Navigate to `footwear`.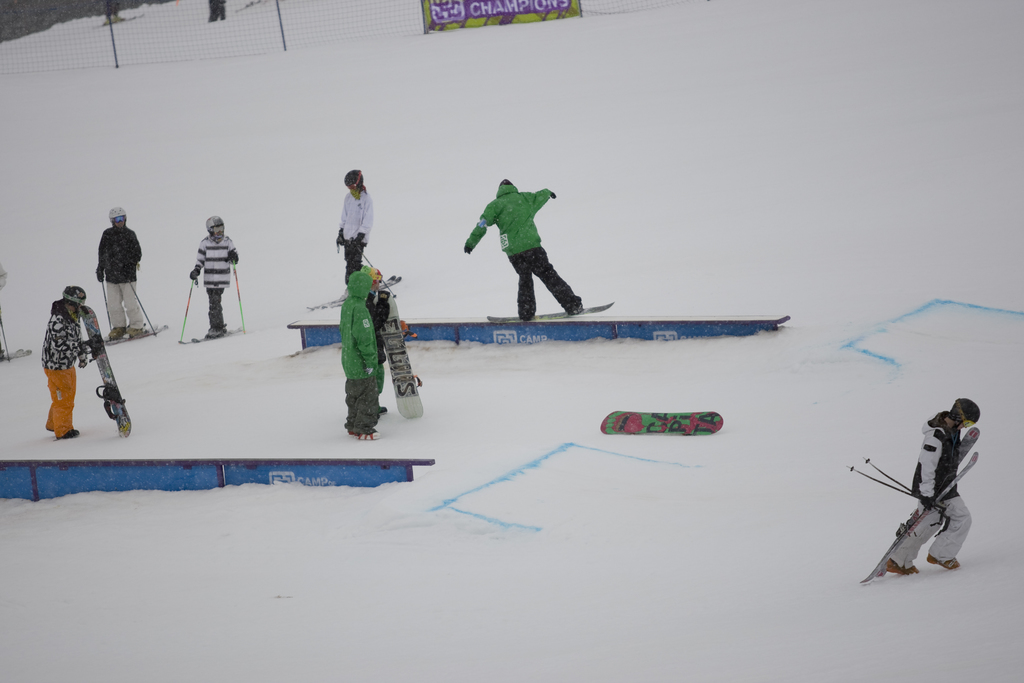
Navigation target: 926, 550, 961, 566.
